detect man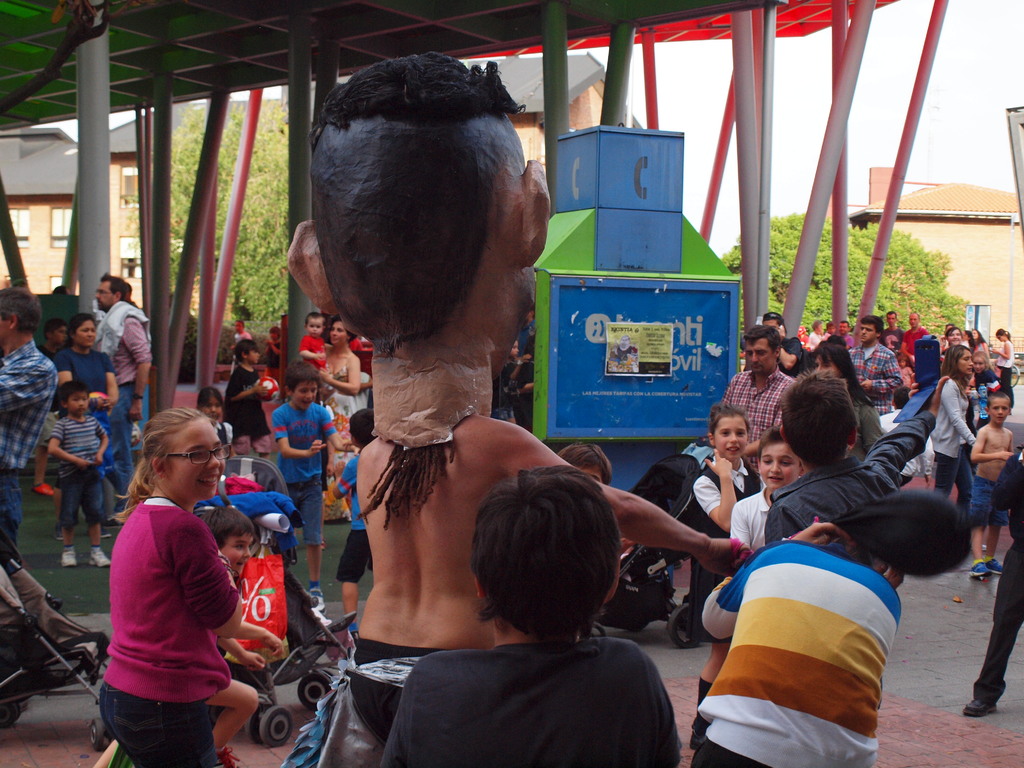
<region>0, 286, 58, 536</region>
